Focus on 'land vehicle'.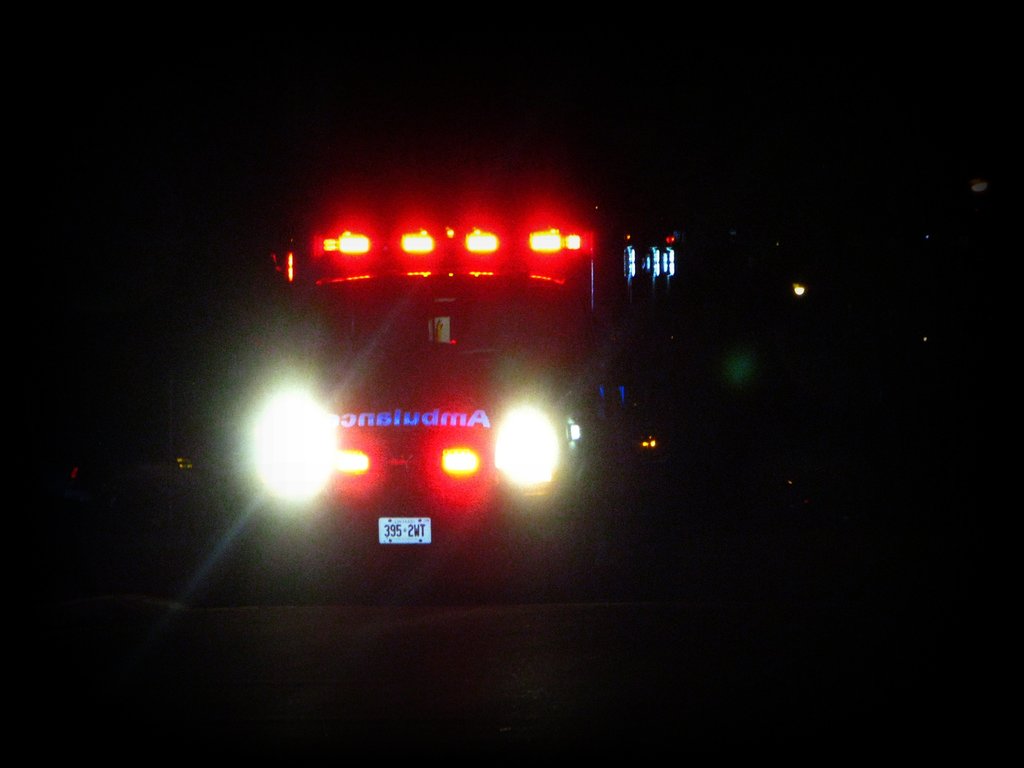
Focused at bbox=[216, 204, 659, 579].
